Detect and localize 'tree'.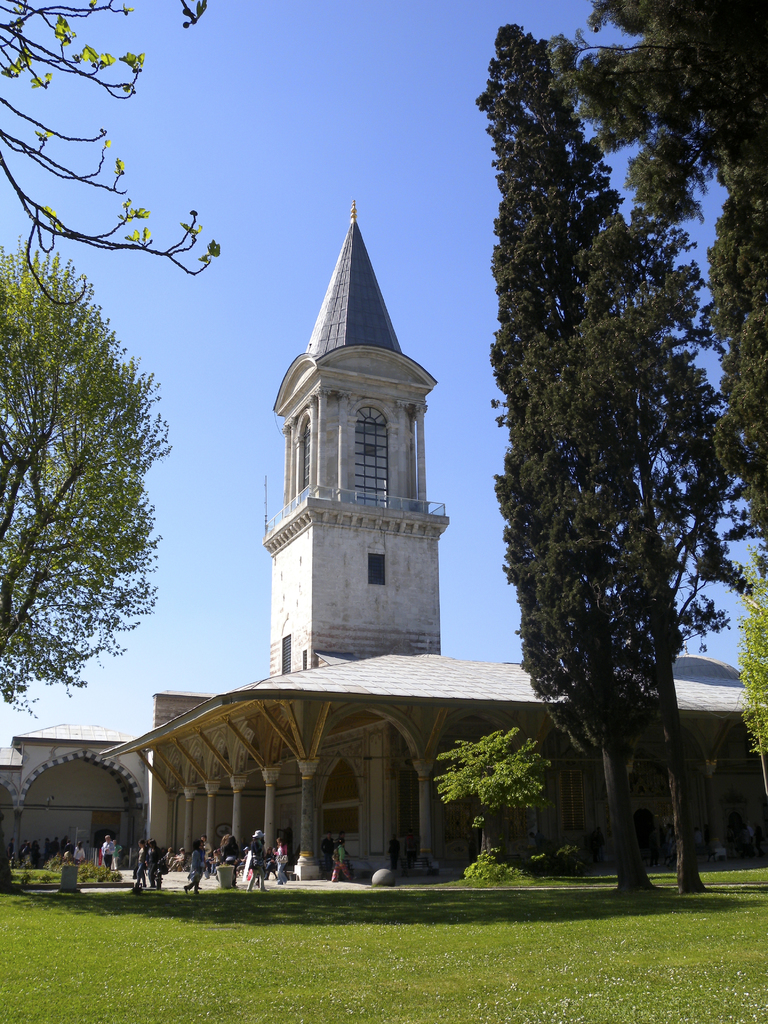
Localized at 570 212 758 905.
